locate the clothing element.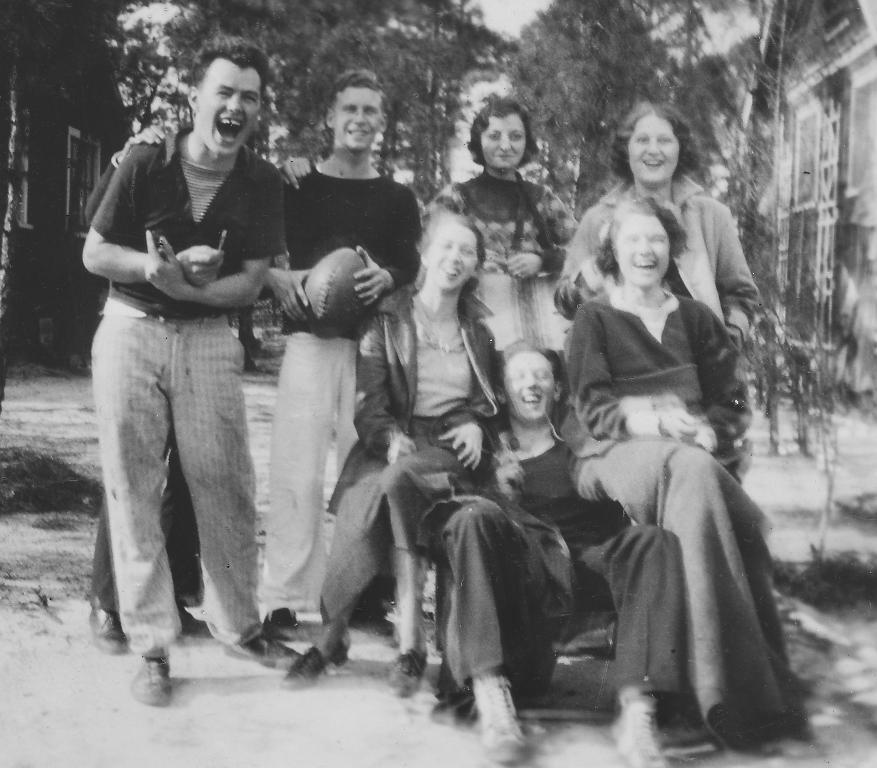
Element bbox: (x1=430, y1=413, x2=689, y2=700).
